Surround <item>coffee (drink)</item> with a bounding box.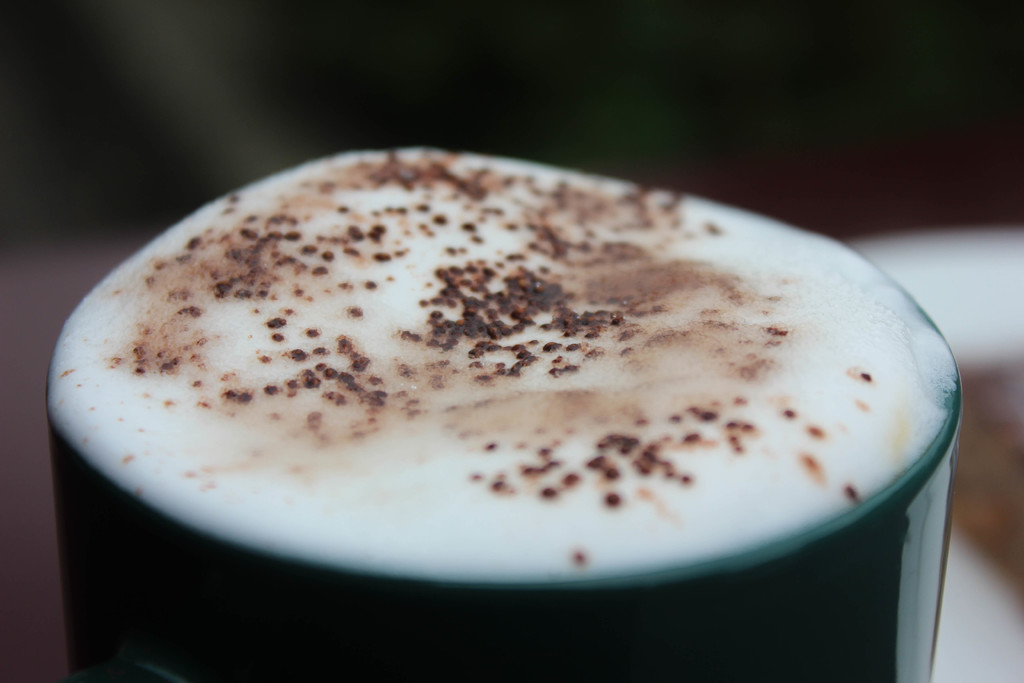
[13, 120, 958, 673].
